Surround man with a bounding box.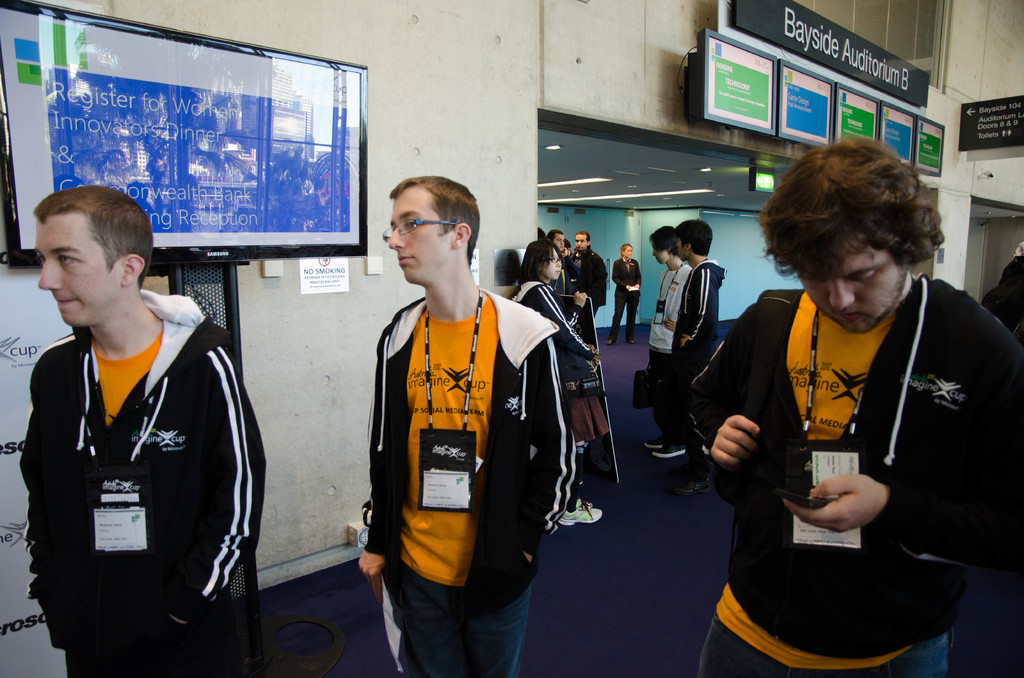
<bbox>541, 228, 577, 296</bbox>.
